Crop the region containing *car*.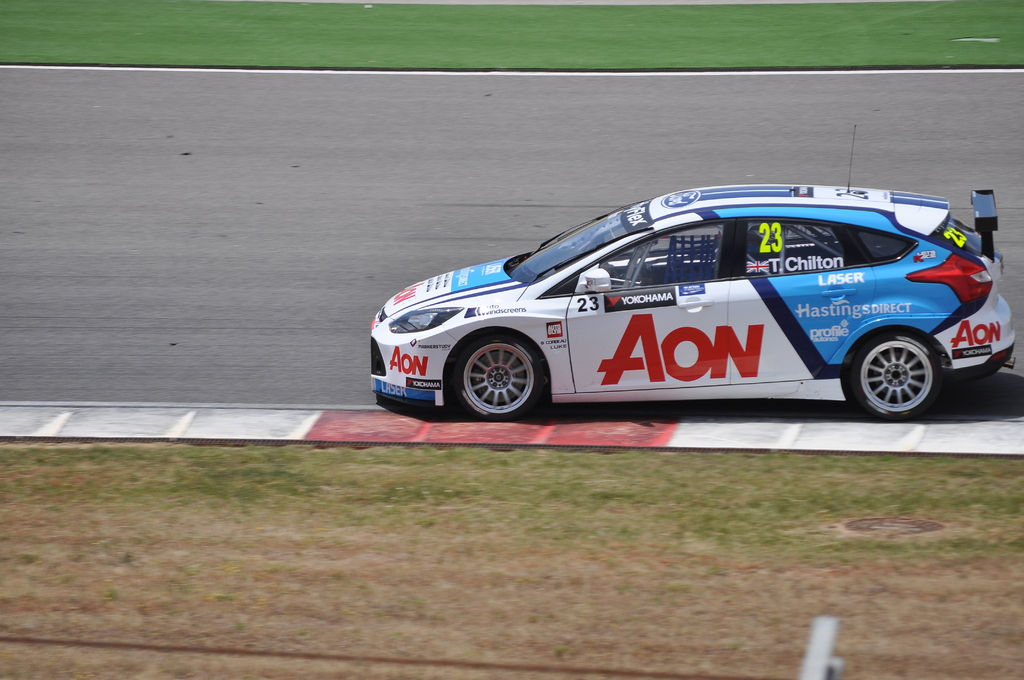
Crop region: <box>367,124,1016,423</box>.
